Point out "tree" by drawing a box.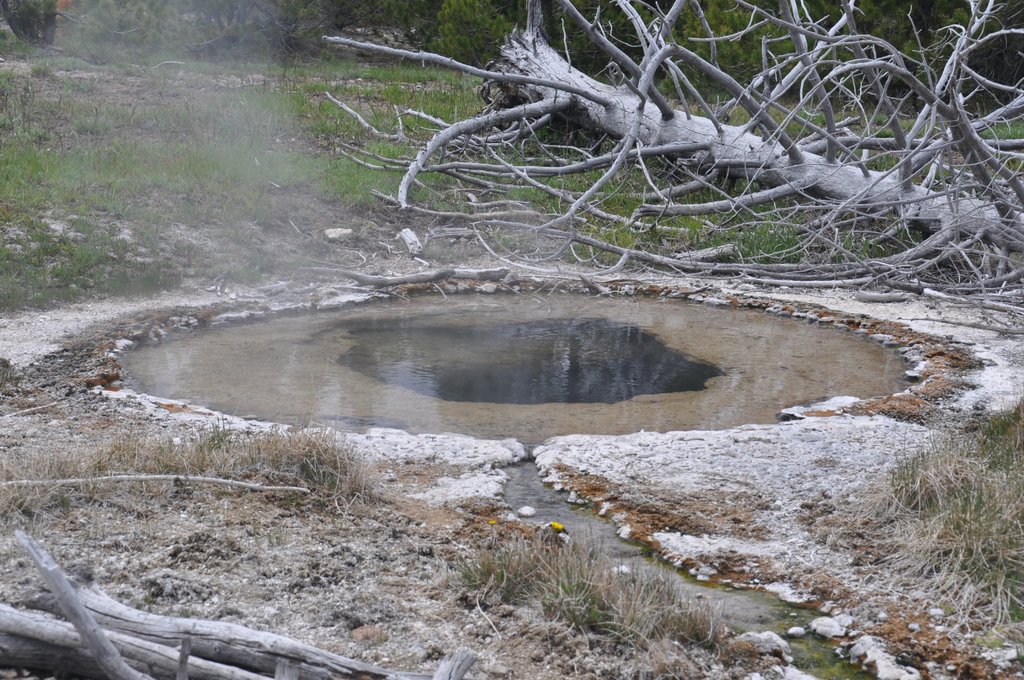
box(314, 0, 1023, 339).
